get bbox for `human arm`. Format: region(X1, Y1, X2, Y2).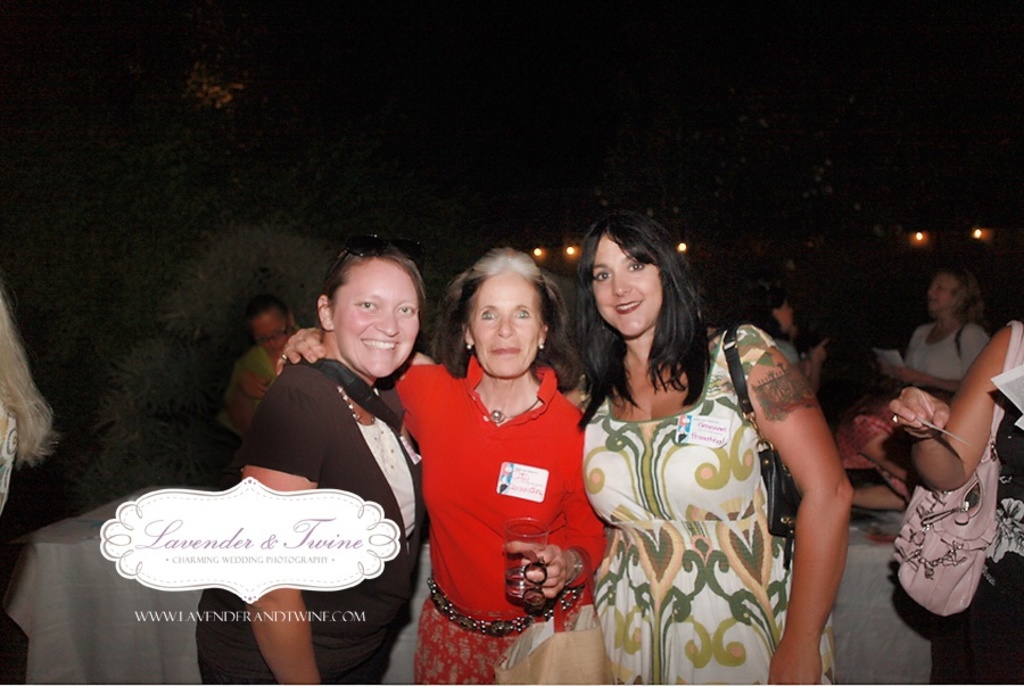
region(768, 320, 868, 663).
